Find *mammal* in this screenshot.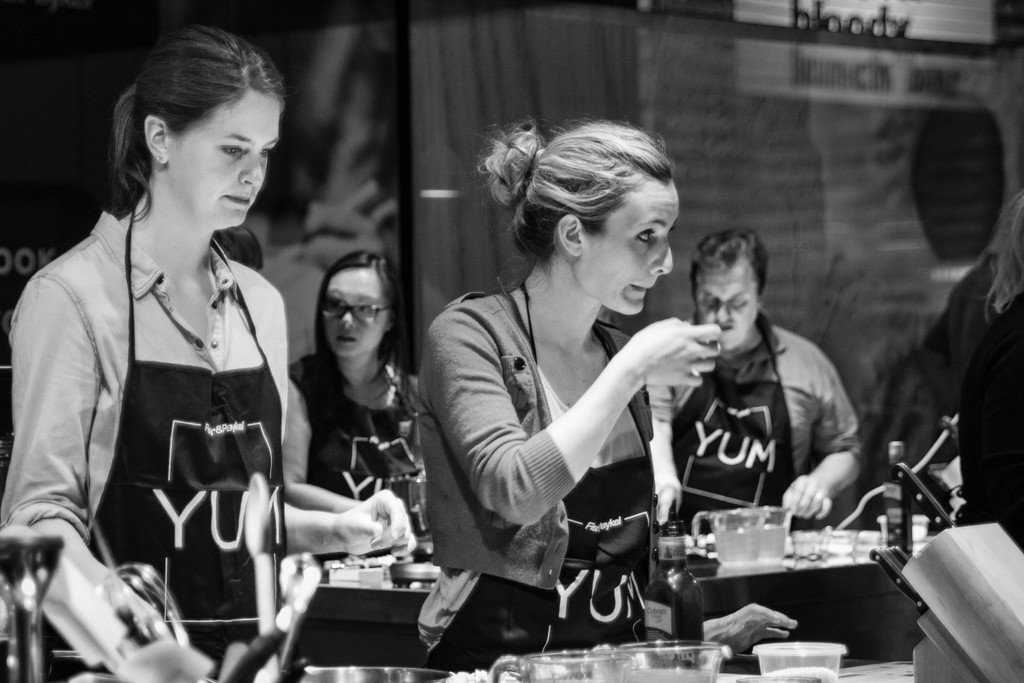
The bounding box for *mammal* is [left=13, top=40, right=326, bottom=682].
